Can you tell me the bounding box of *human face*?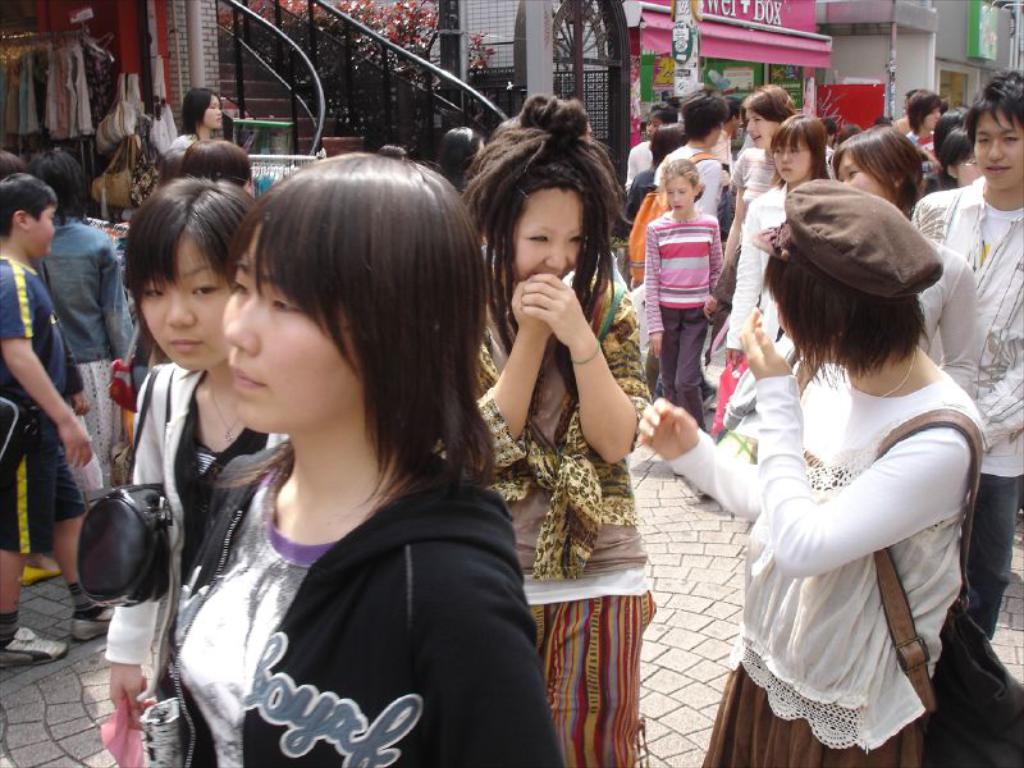
crop(922, 102, 945, 131).
